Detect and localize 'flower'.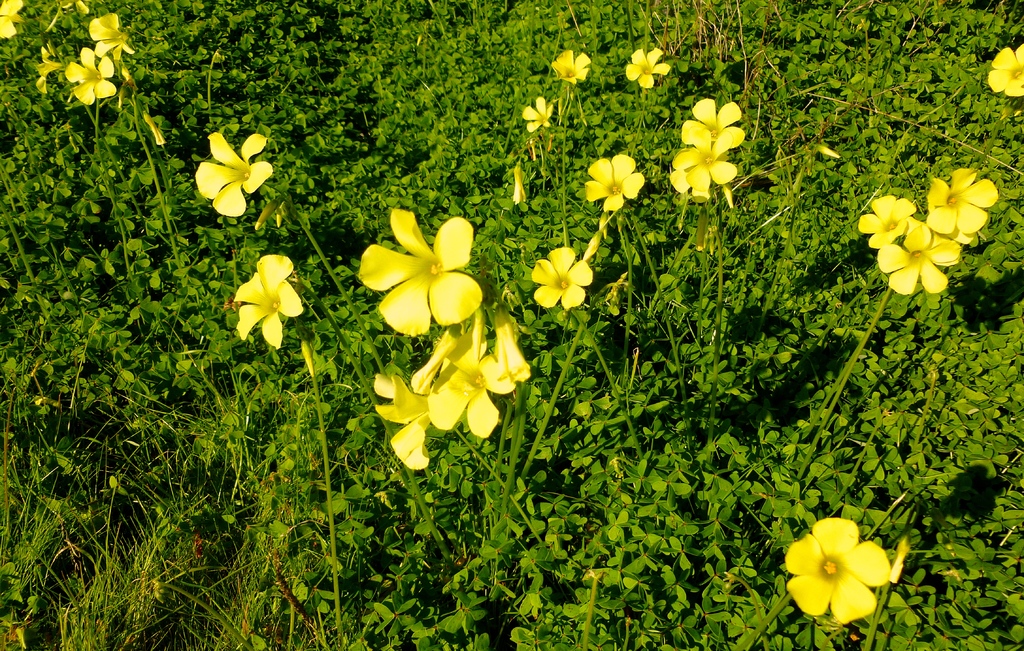
Localized at (41,47,68,103).
